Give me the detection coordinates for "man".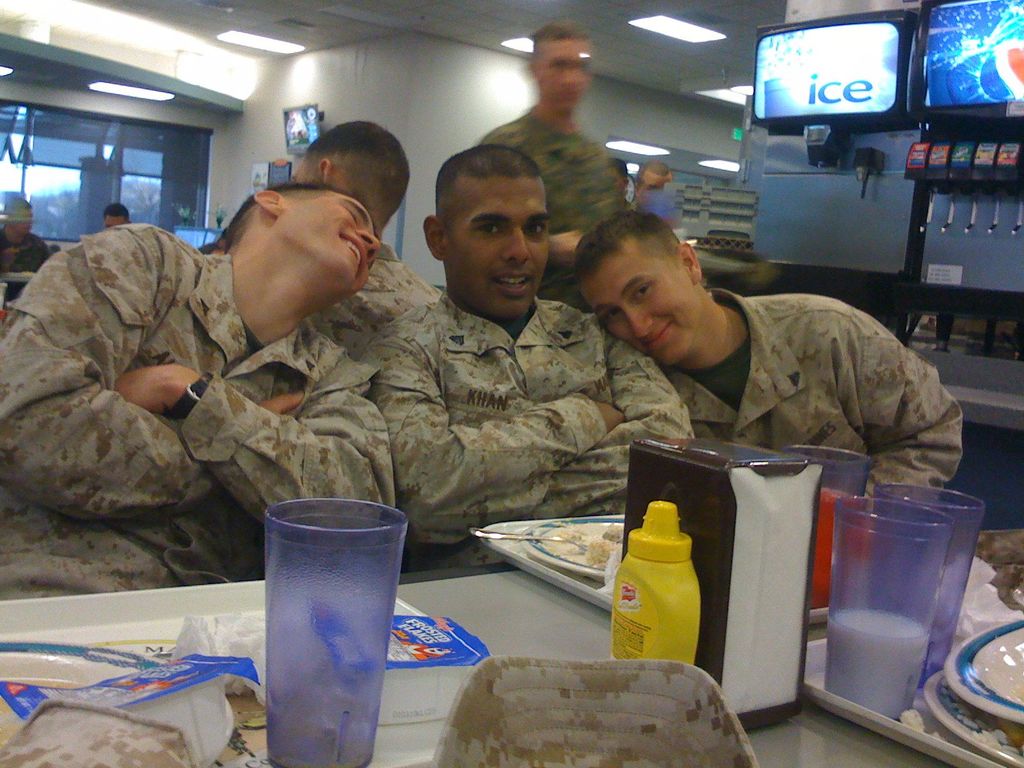
box(361, 146, 697, 569).
